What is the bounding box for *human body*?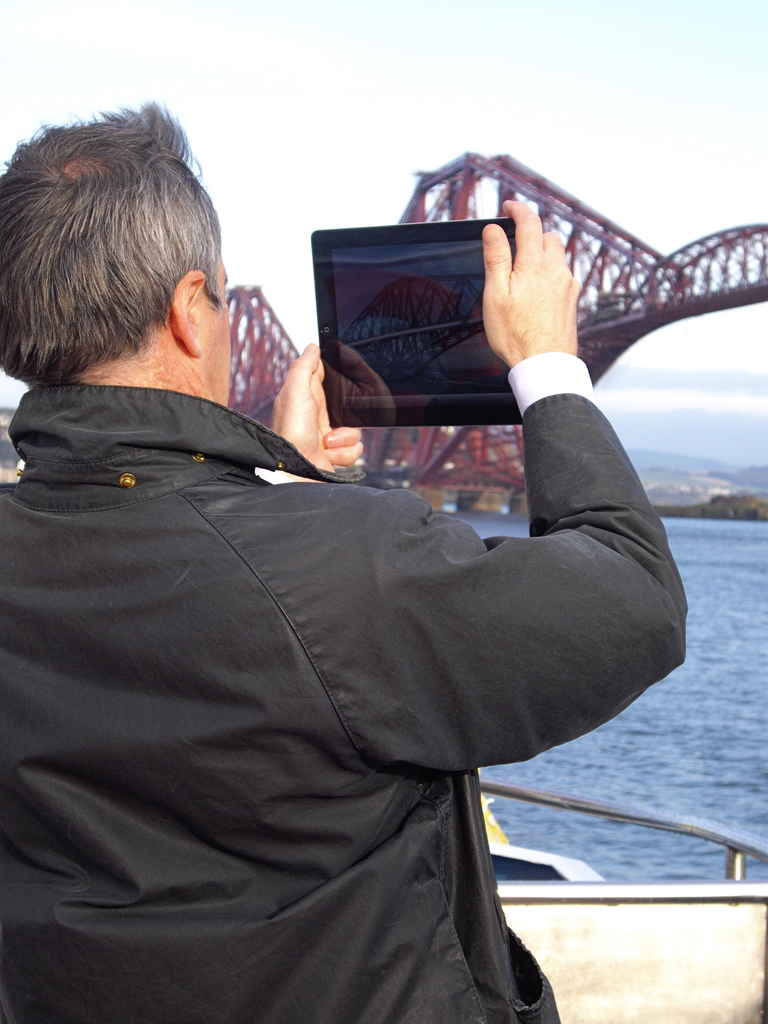
l=0, t=92, r=696, b=1023.
